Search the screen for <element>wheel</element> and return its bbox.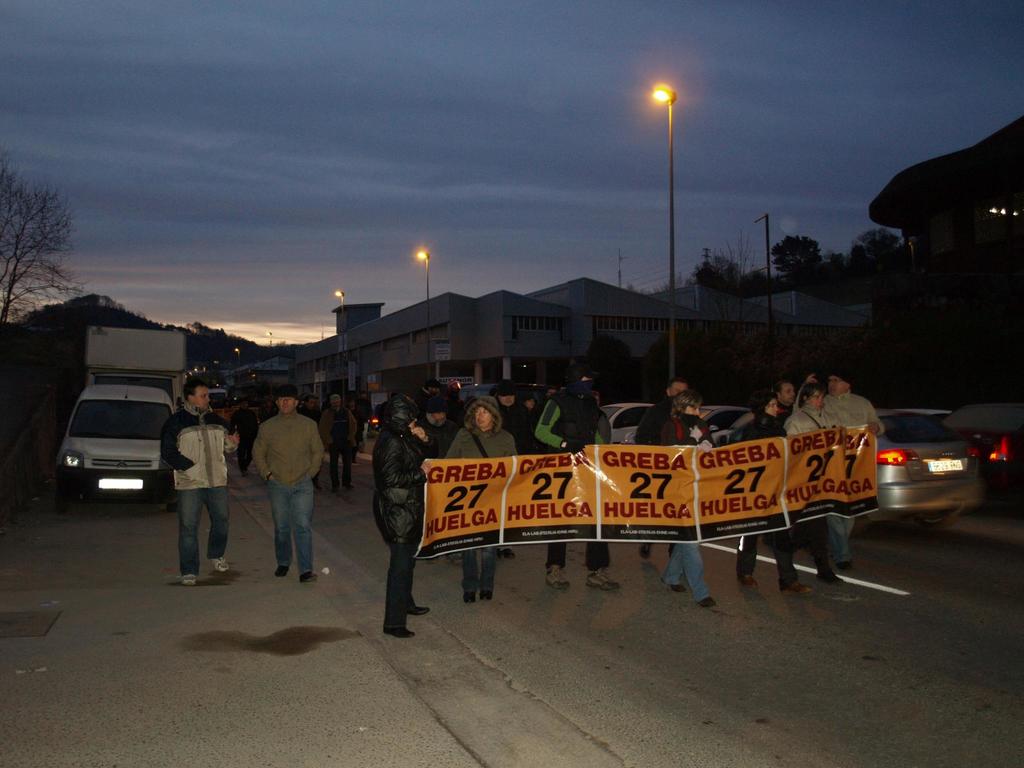
Found: rect(916, 514, 962, 531).
